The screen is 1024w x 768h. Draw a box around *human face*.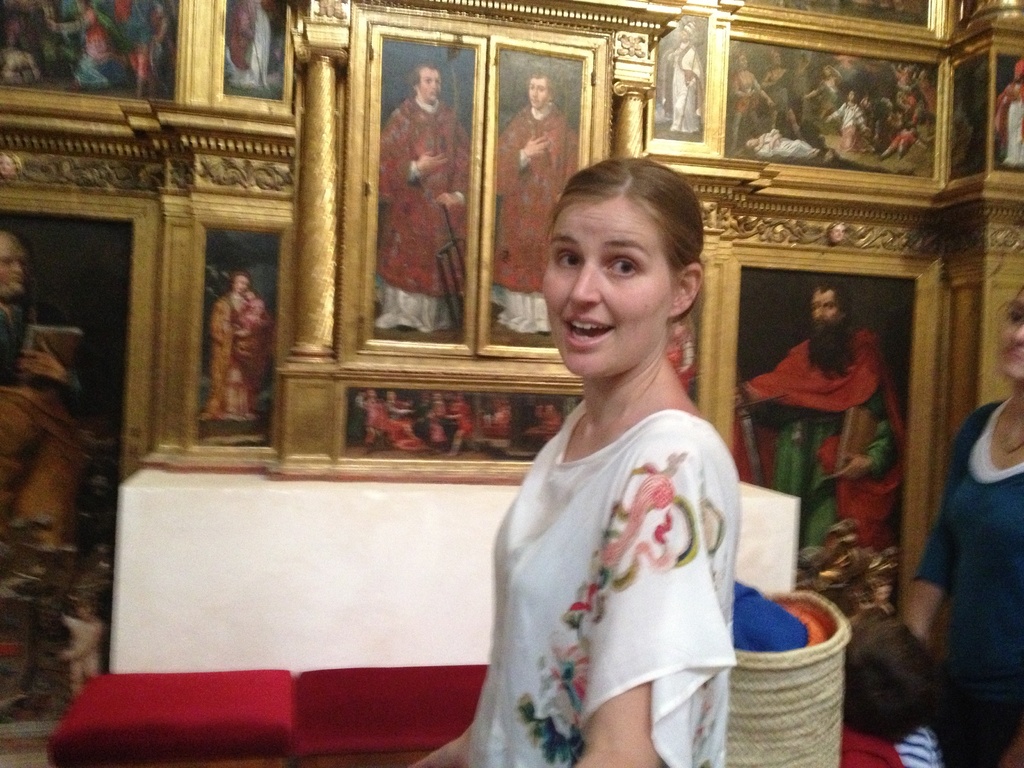
(530,79,547,113).
